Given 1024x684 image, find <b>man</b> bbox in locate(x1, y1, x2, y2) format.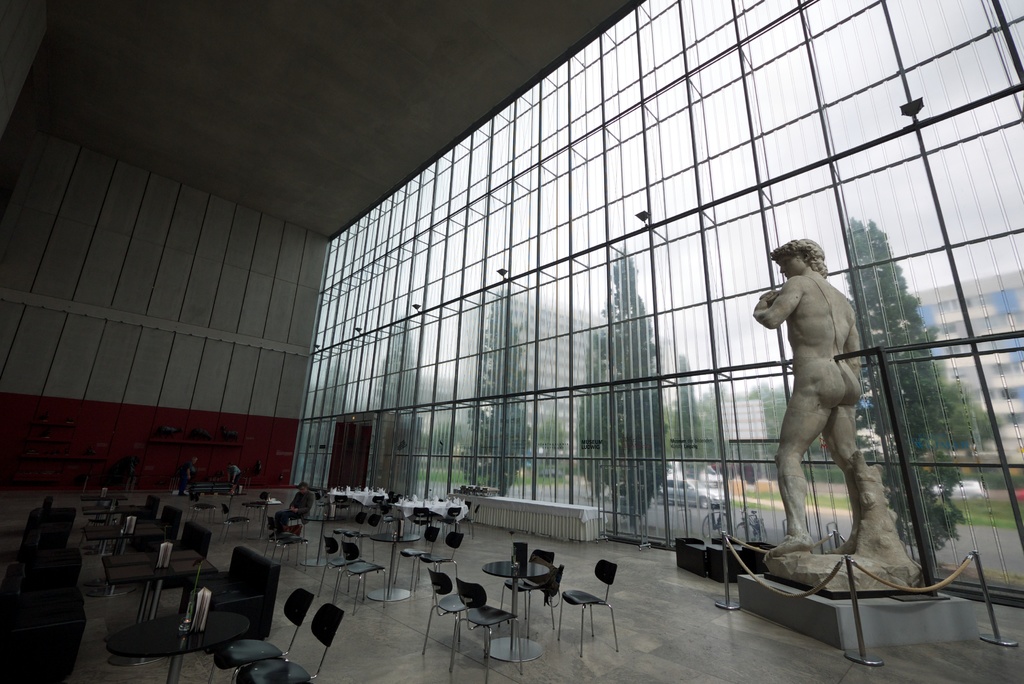
locate(179, 456, 195, 493).
